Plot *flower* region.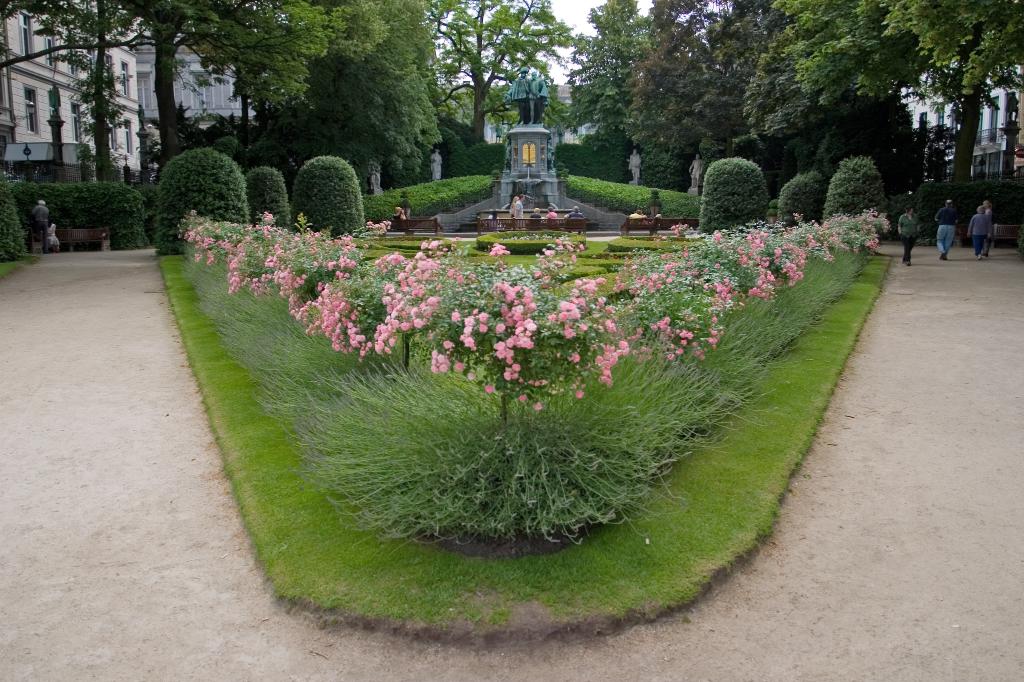
Plotted at rect(748, 290, 770, 297).
